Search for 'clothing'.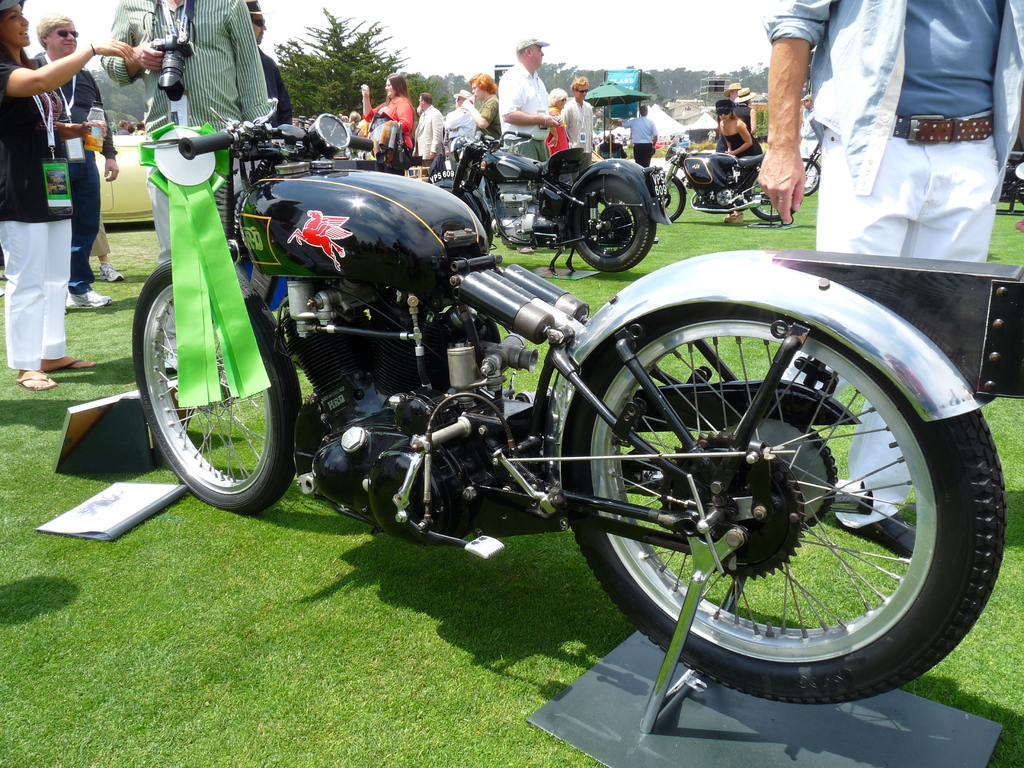
Found at select_region(712, 128, 766, 186).
